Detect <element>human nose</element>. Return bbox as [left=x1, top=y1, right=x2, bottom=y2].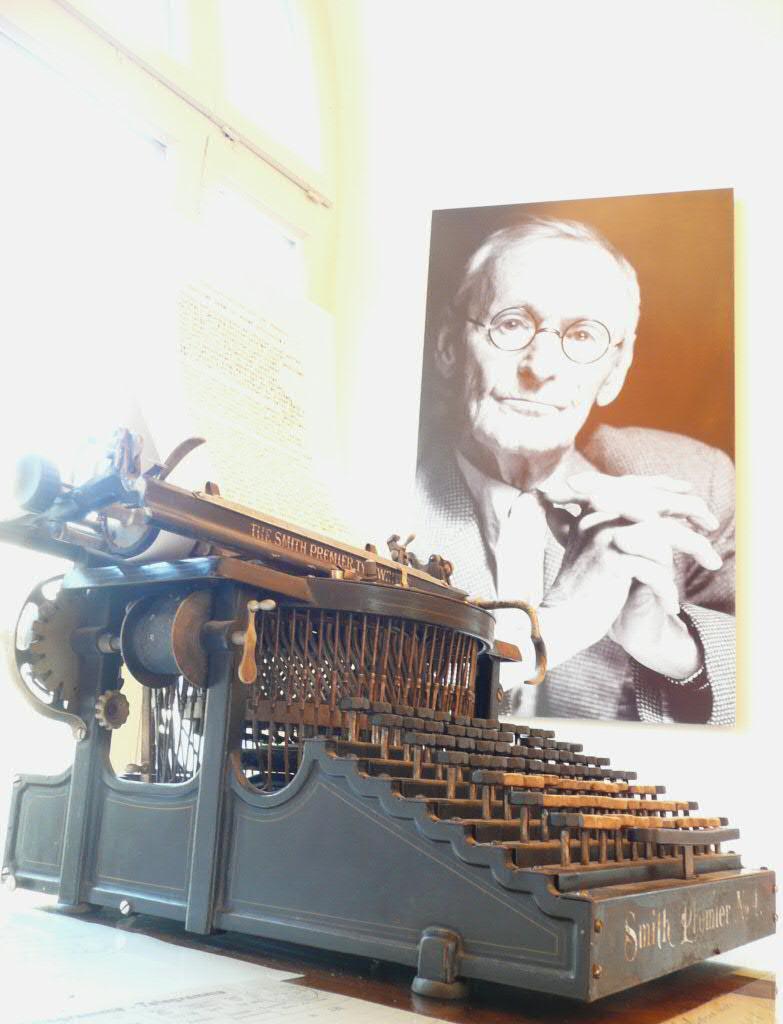
[left=519, top=329, right=557, bottom=386].
